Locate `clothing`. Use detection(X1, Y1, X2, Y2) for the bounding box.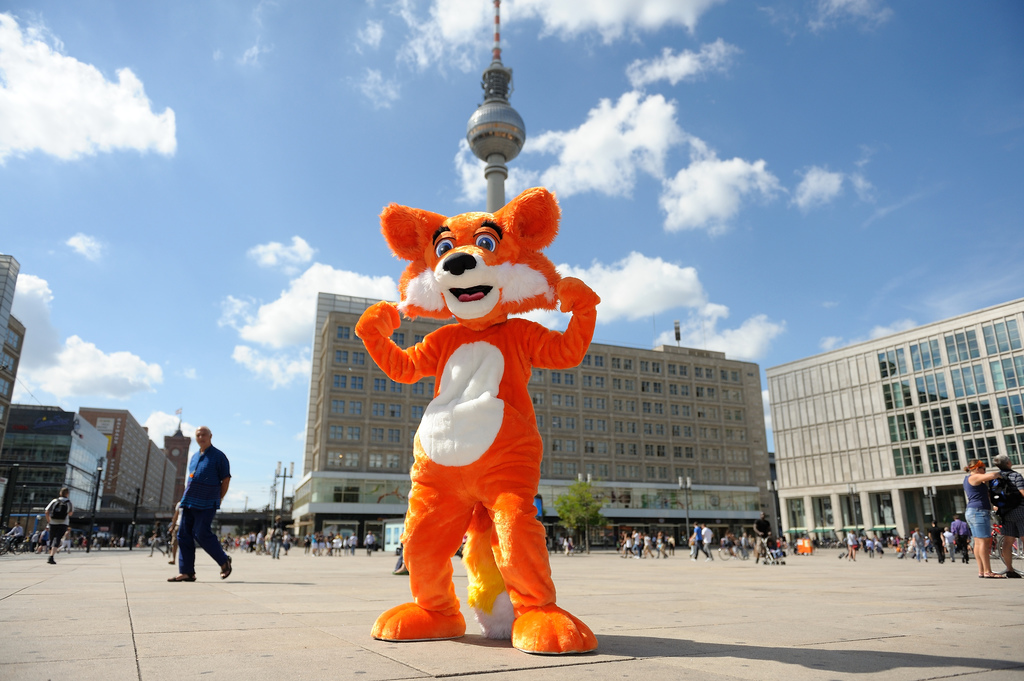
detection(959, 473, 995, 544).
